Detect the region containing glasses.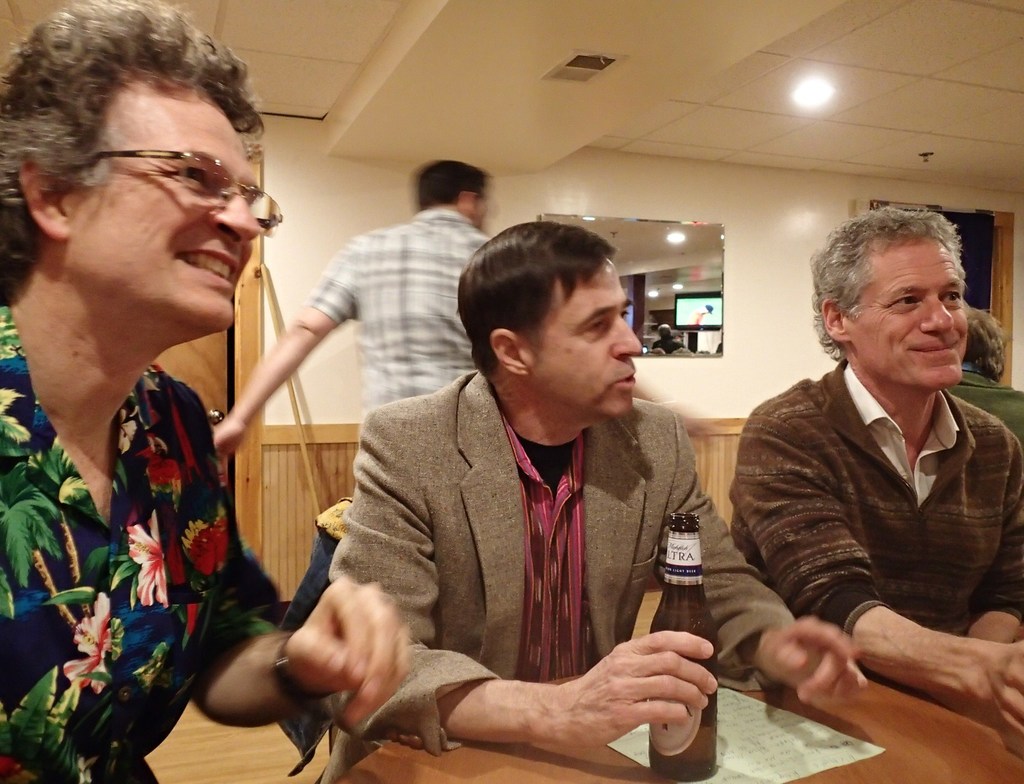
(left=100, top=148, right=284, bottom=226).
